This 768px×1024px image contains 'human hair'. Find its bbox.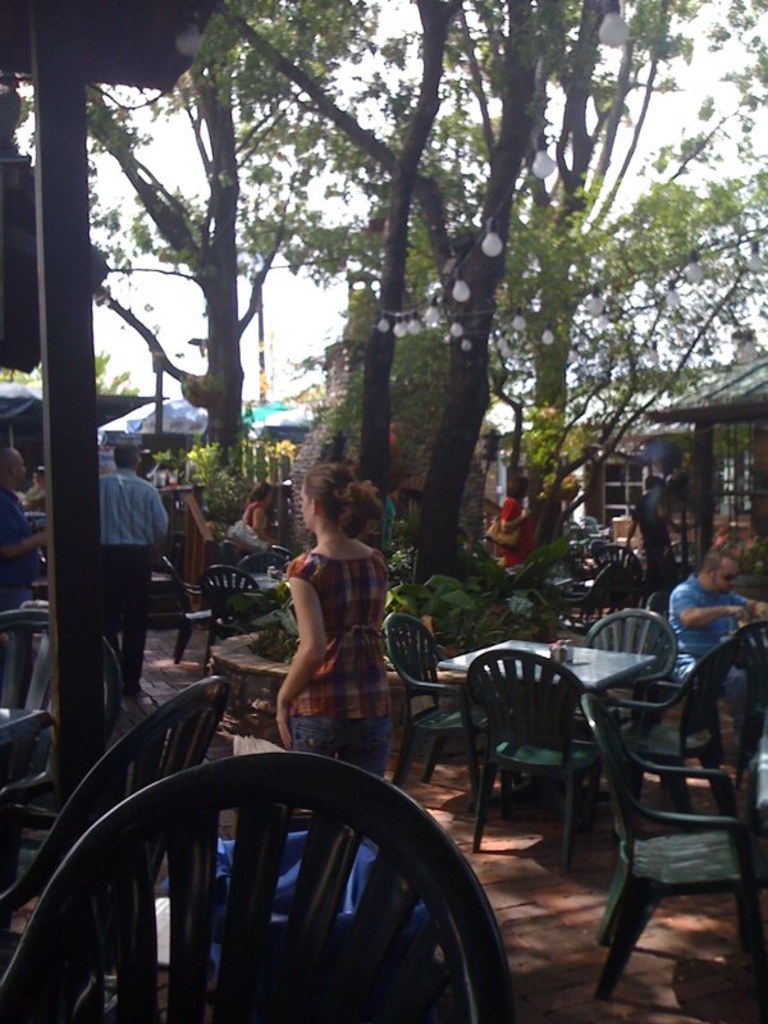
246:479:275:506.
